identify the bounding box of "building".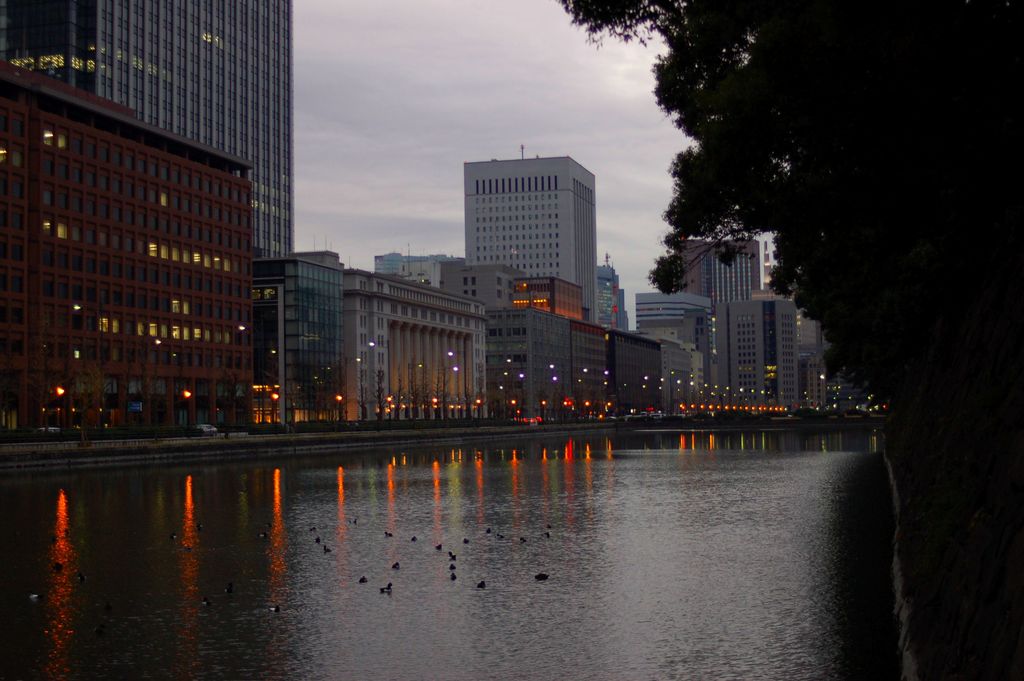
bbox=[3, 62, 248, 461].
